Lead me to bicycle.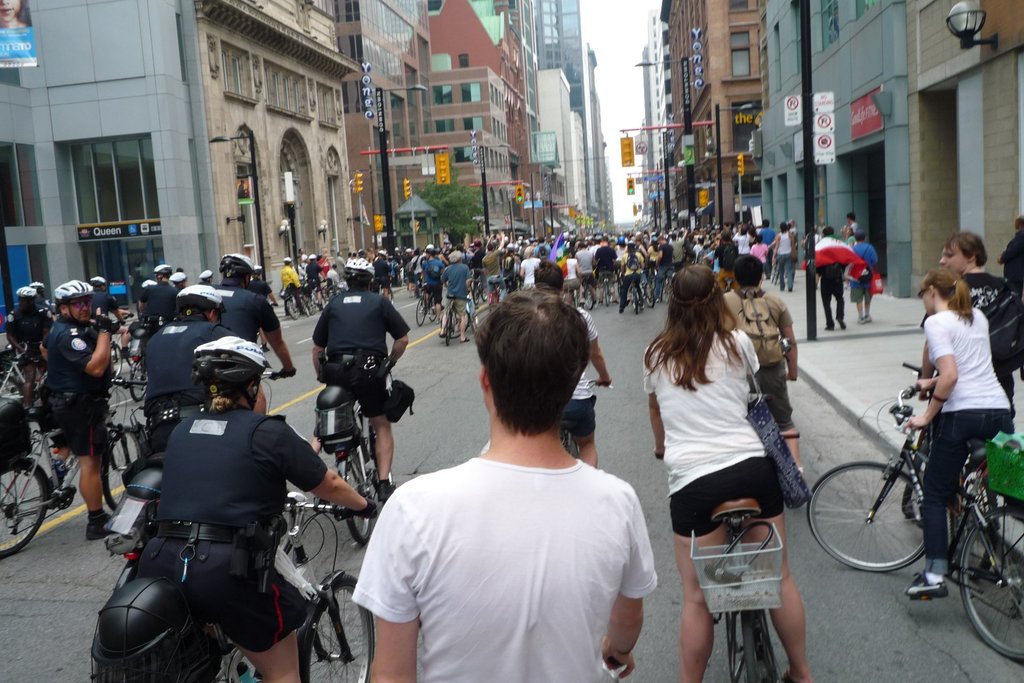
Lead to l=0, t=349, r=49, b=403.
